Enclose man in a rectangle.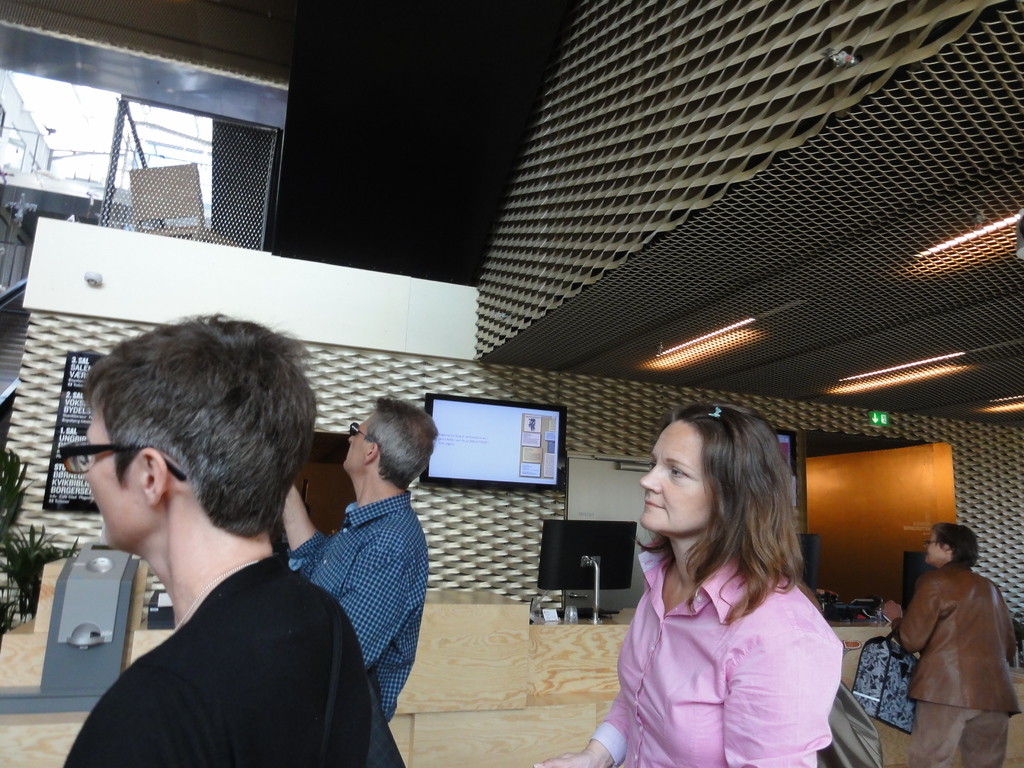
bbox=(277, 394, 436, 721).
